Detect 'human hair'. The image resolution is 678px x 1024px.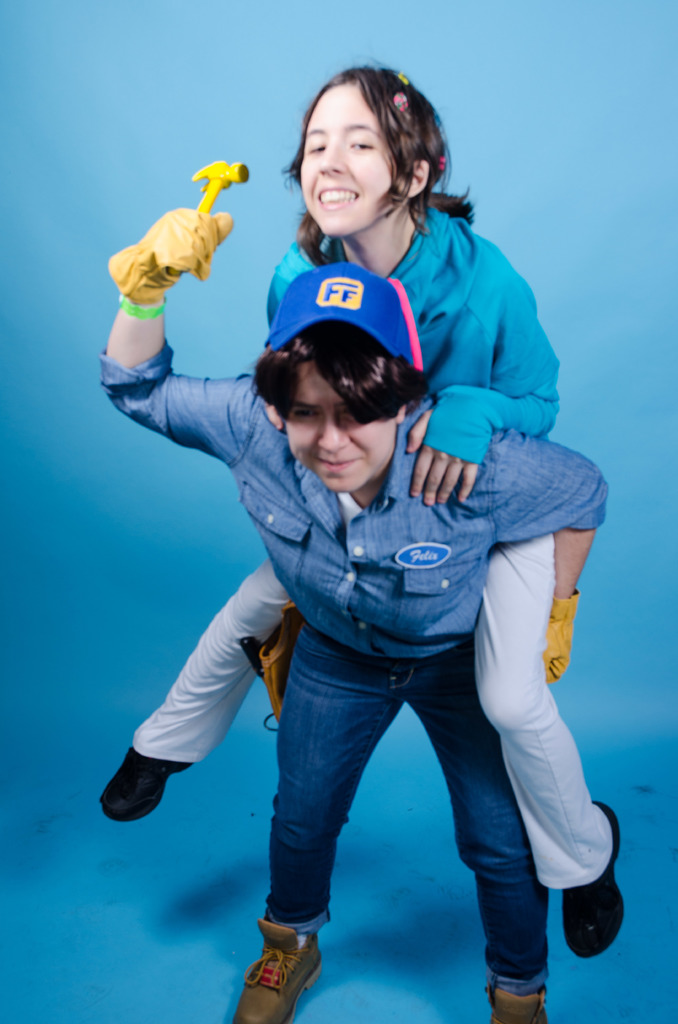
locate(295, 45, 446, 232).
